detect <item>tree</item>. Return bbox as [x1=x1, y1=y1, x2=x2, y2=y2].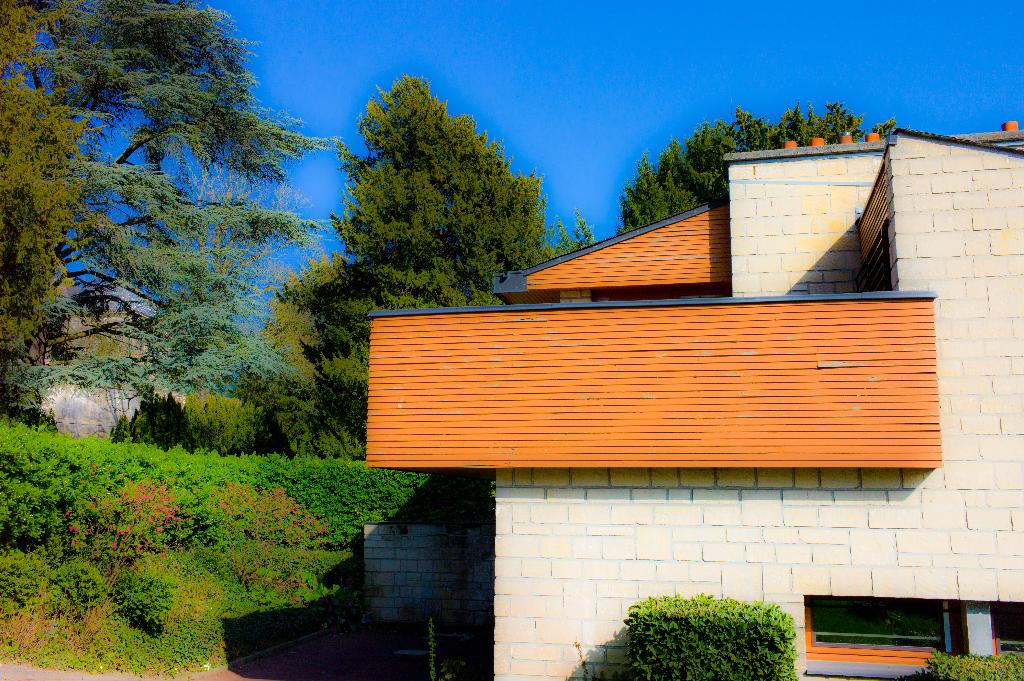
[x1=3, y1=0, x2=346, y2=417].
